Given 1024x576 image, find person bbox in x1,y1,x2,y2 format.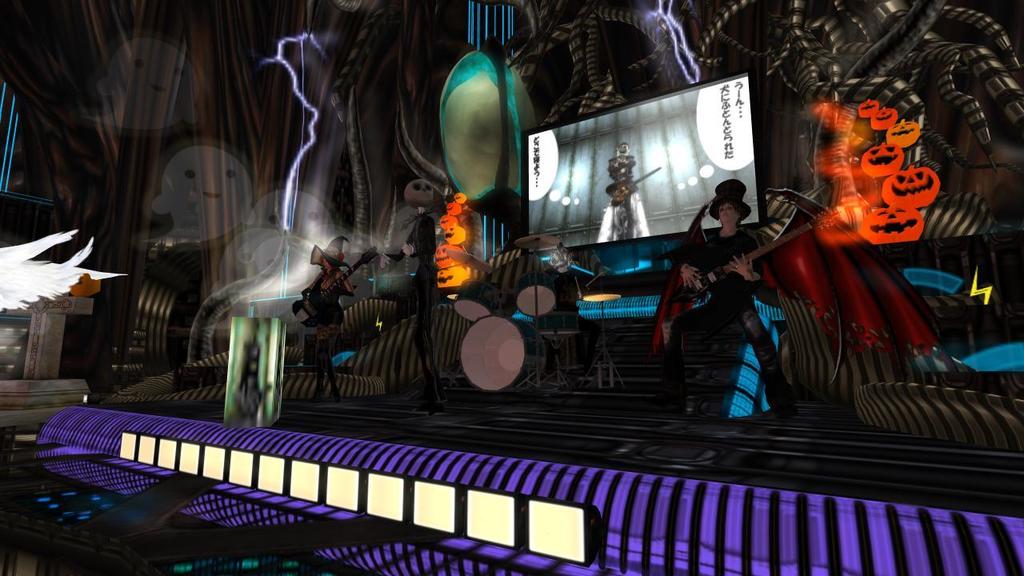
300,231,375,414.
